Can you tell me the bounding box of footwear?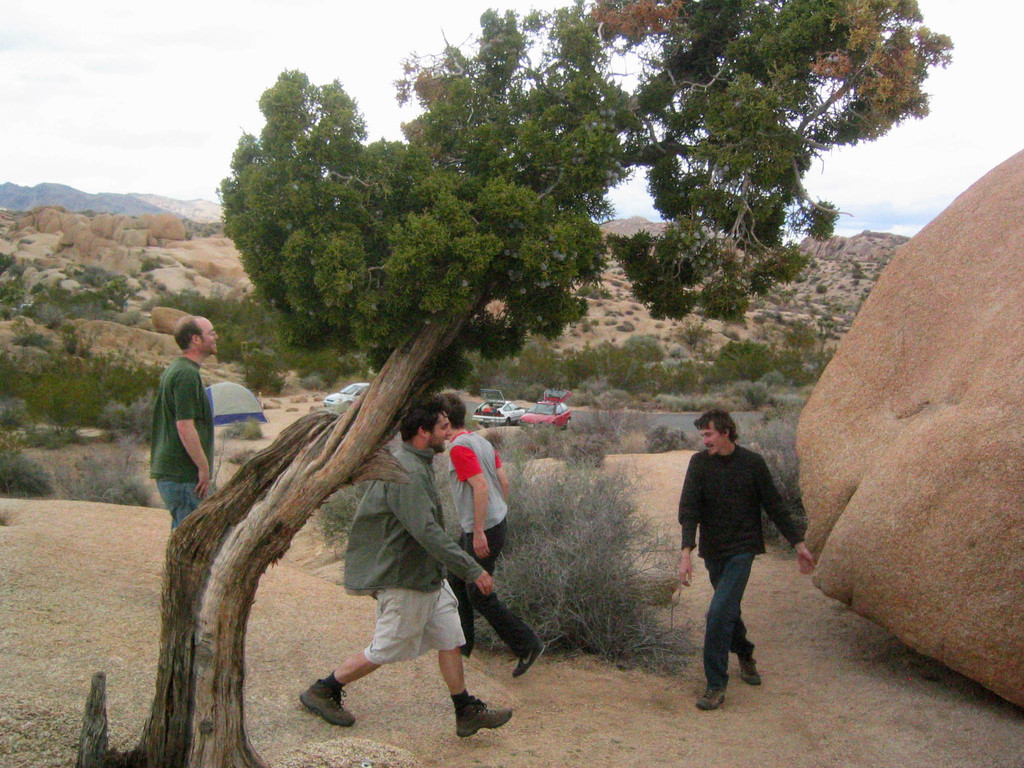
512, 641, 547, 678.
